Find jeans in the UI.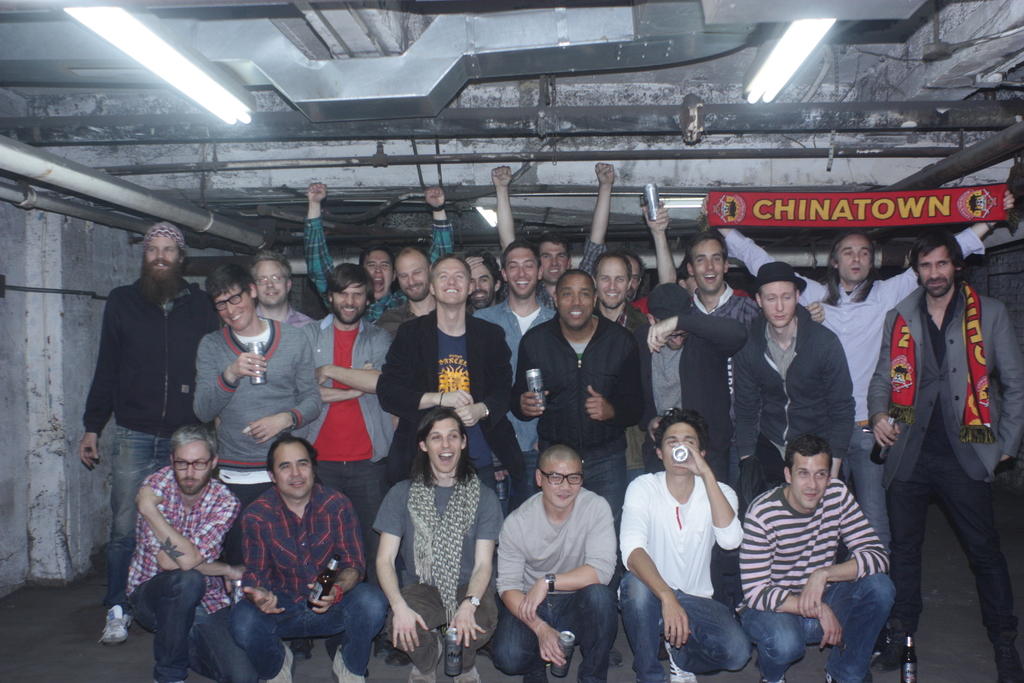
UI element at [126, 575, 209, 670].
